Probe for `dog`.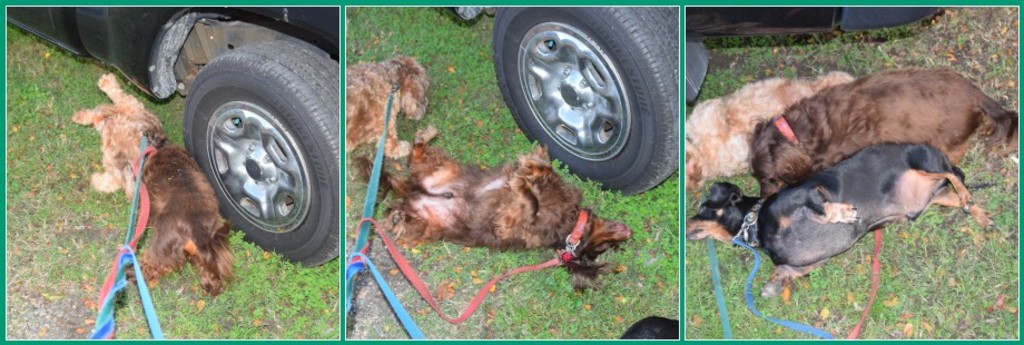
Probe result: select_region(346, 56, 435, 157).
